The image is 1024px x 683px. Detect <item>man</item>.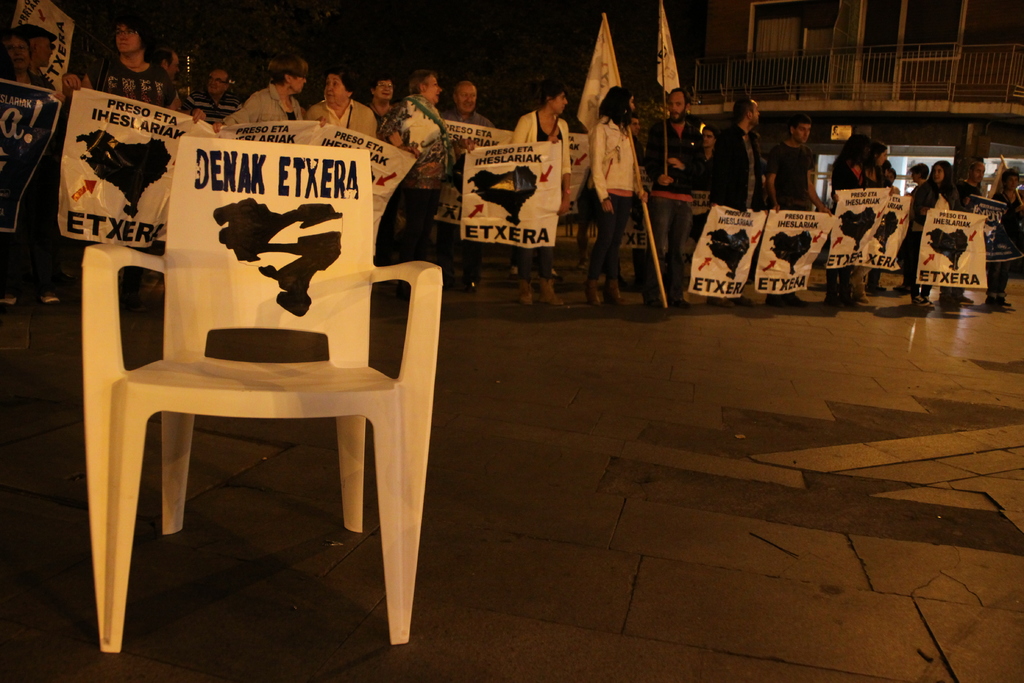
Detection: left=644, top=87, right=705, bottom=305.
